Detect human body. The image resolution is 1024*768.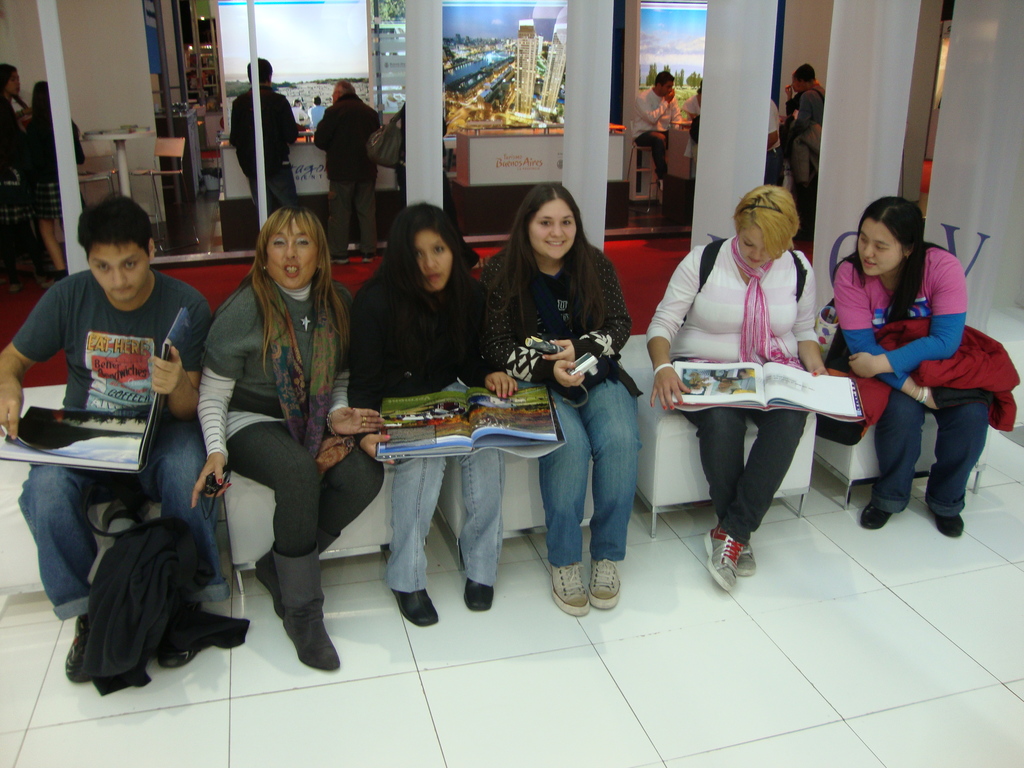
(left=483, top=241, right=642, bottom=617).
